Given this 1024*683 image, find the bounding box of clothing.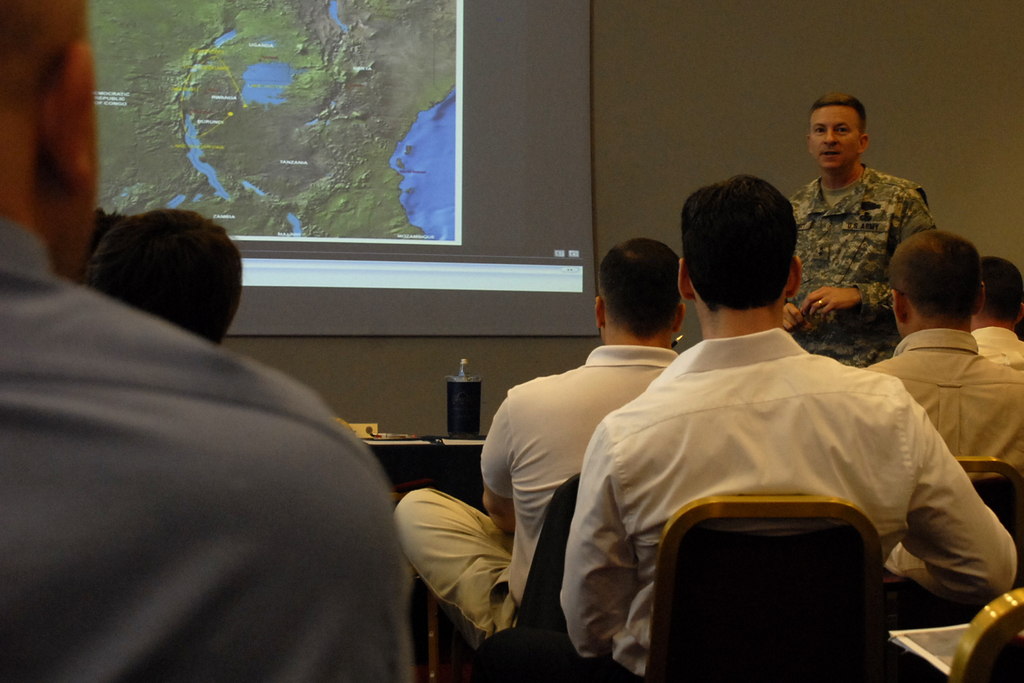
detection(390, 340, 689, 652).
